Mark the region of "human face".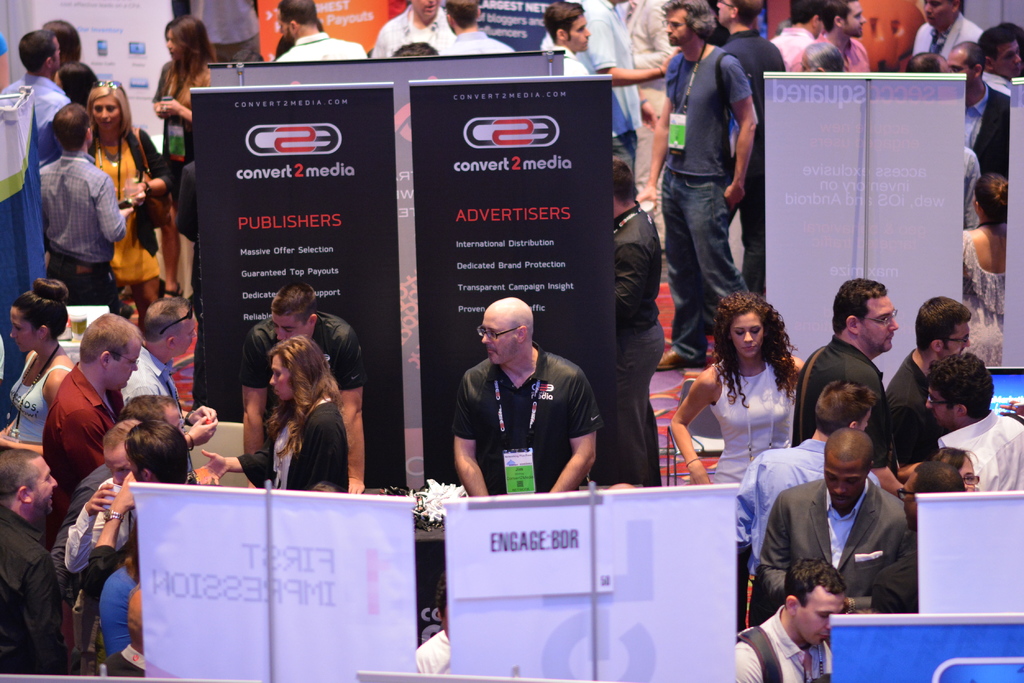
Region: 801:590:841:648.
